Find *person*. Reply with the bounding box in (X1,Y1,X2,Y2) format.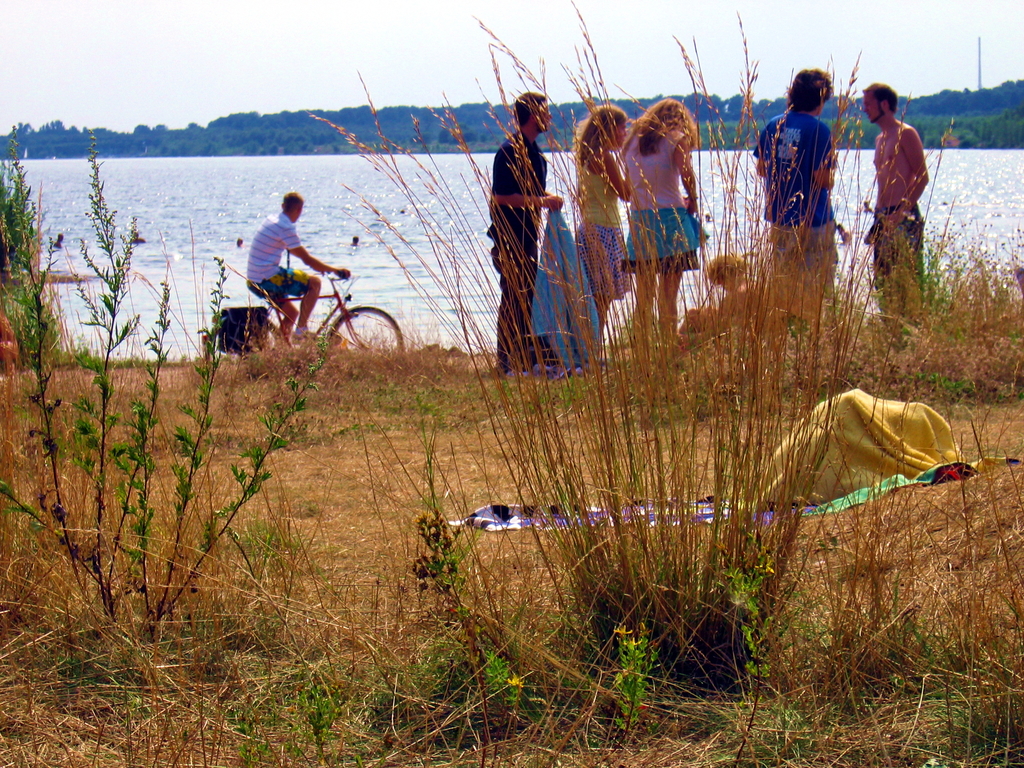
(486,93,559,369).
